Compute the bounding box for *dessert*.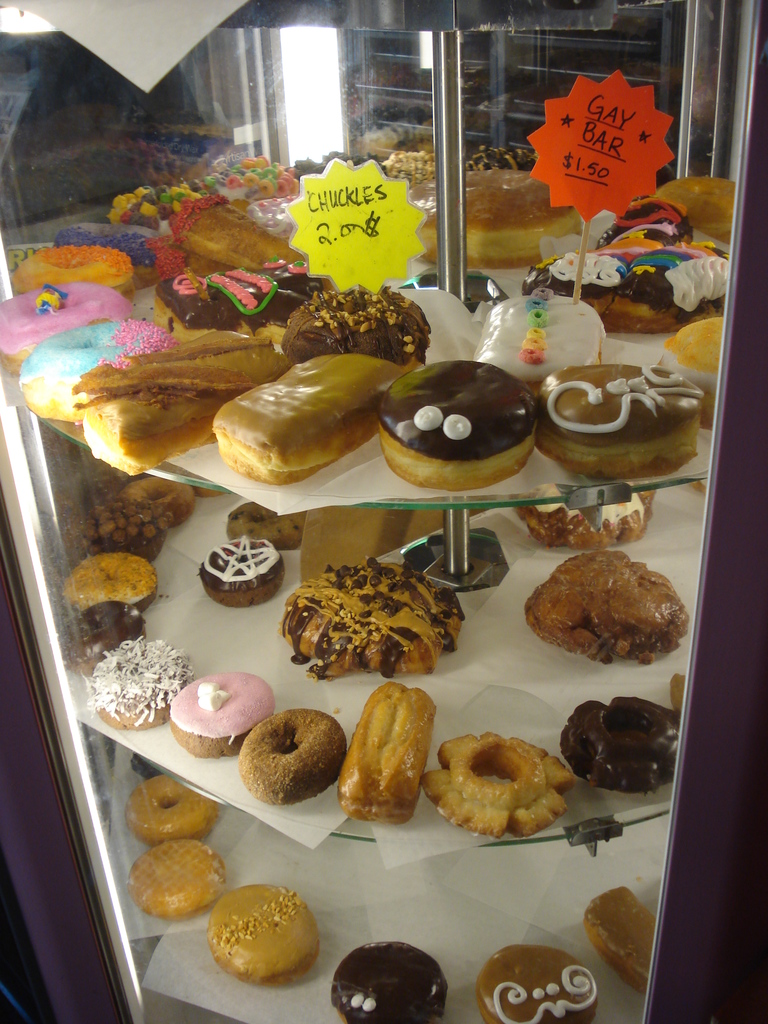
<box>20,330,125,414</box>.
